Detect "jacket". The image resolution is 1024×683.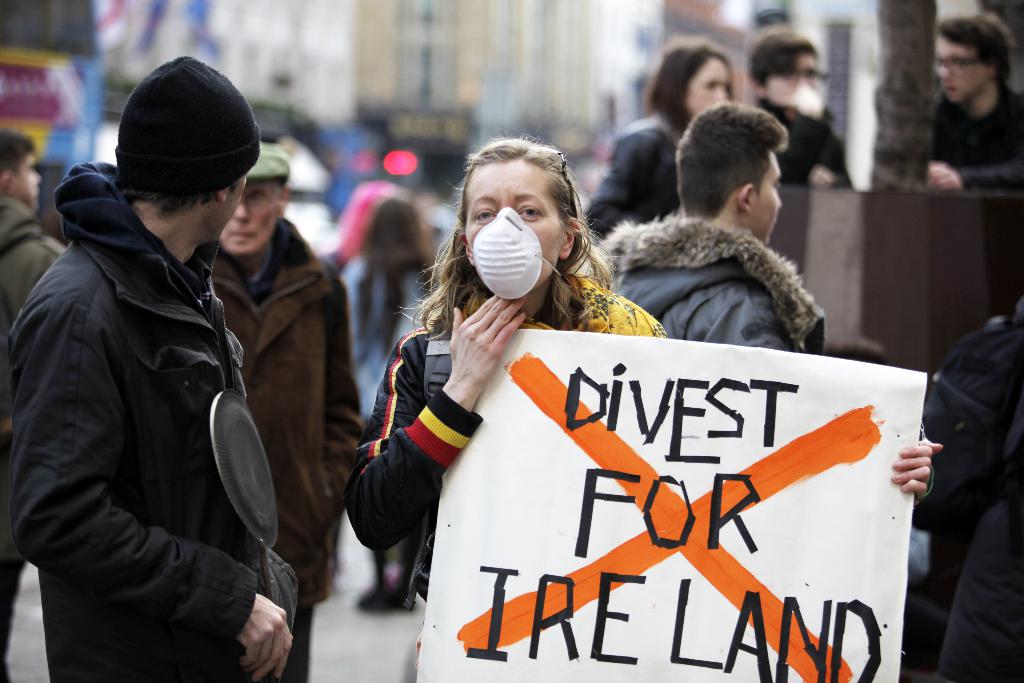
bbox(343, 277, 670, 602).
